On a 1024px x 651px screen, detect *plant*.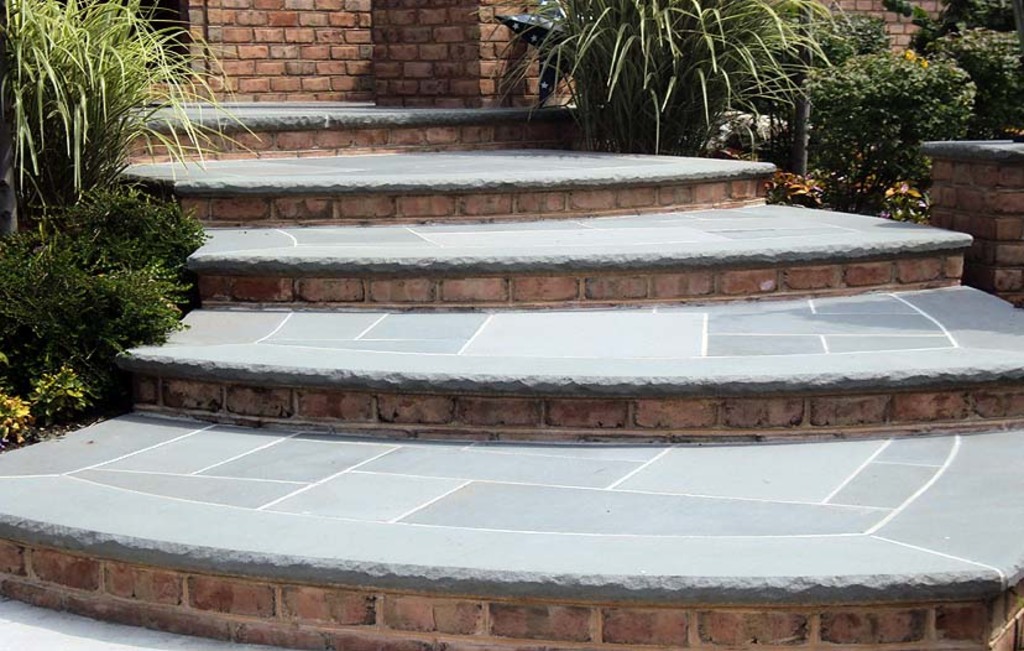
935, 0, 1023, 130.
